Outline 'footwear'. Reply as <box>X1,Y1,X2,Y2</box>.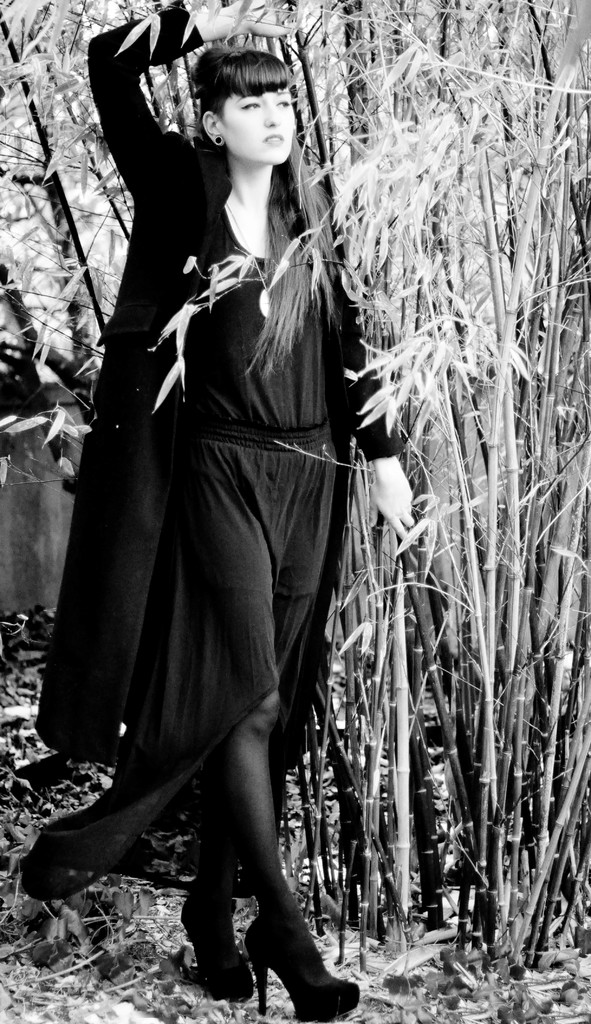
<box>217,905,352,1020</box>.
